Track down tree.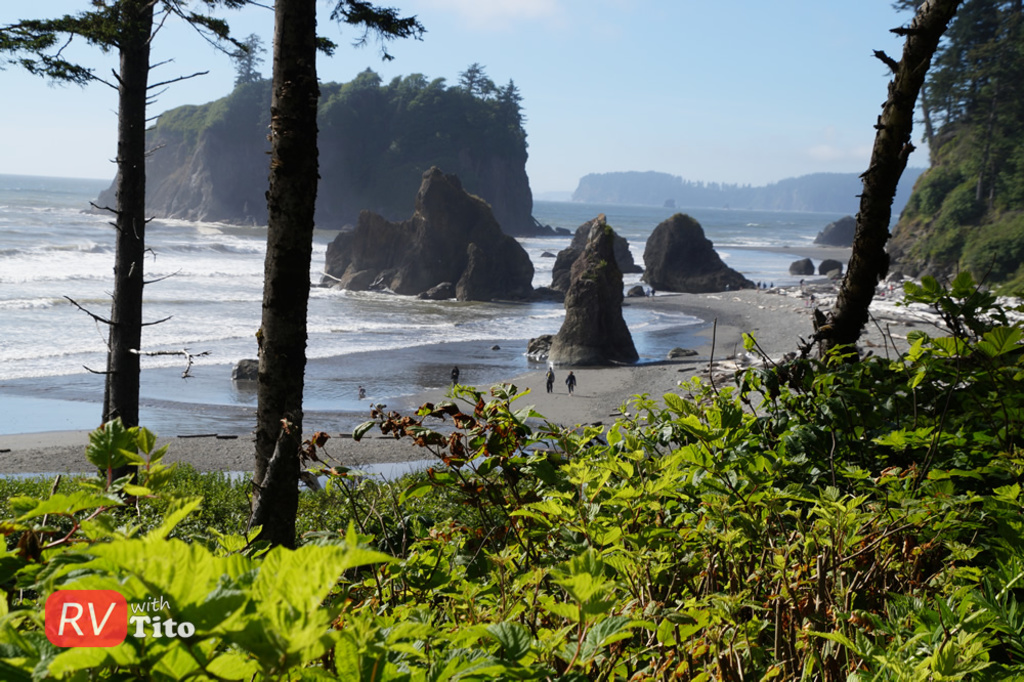
Tracked to region(806, 0, 998, 389).
